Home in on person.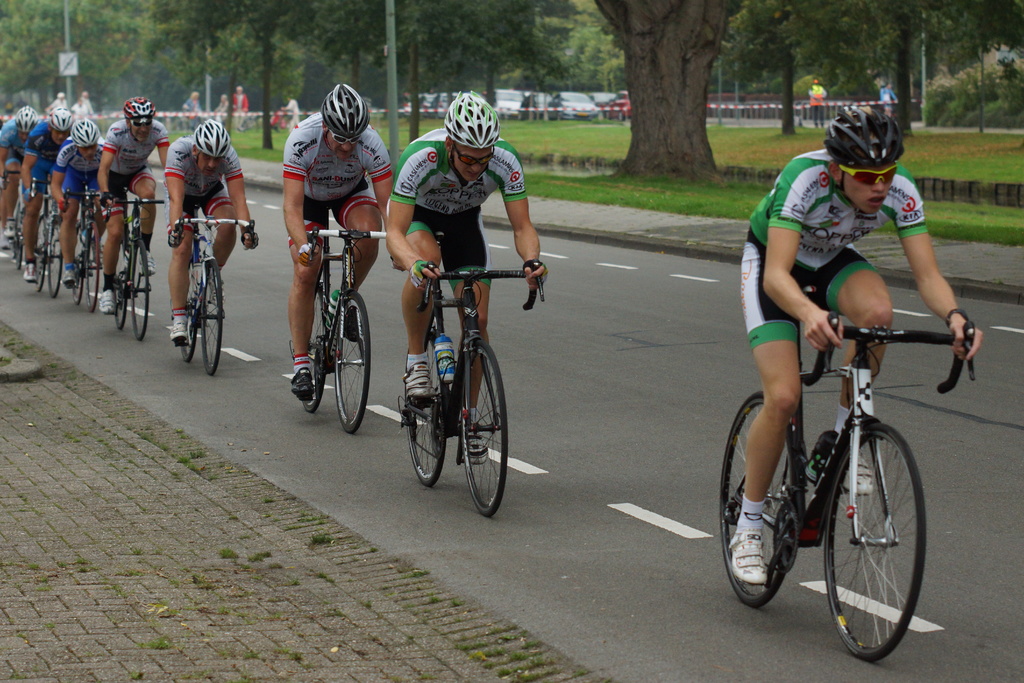
Homed in at 0:105:42:248.
